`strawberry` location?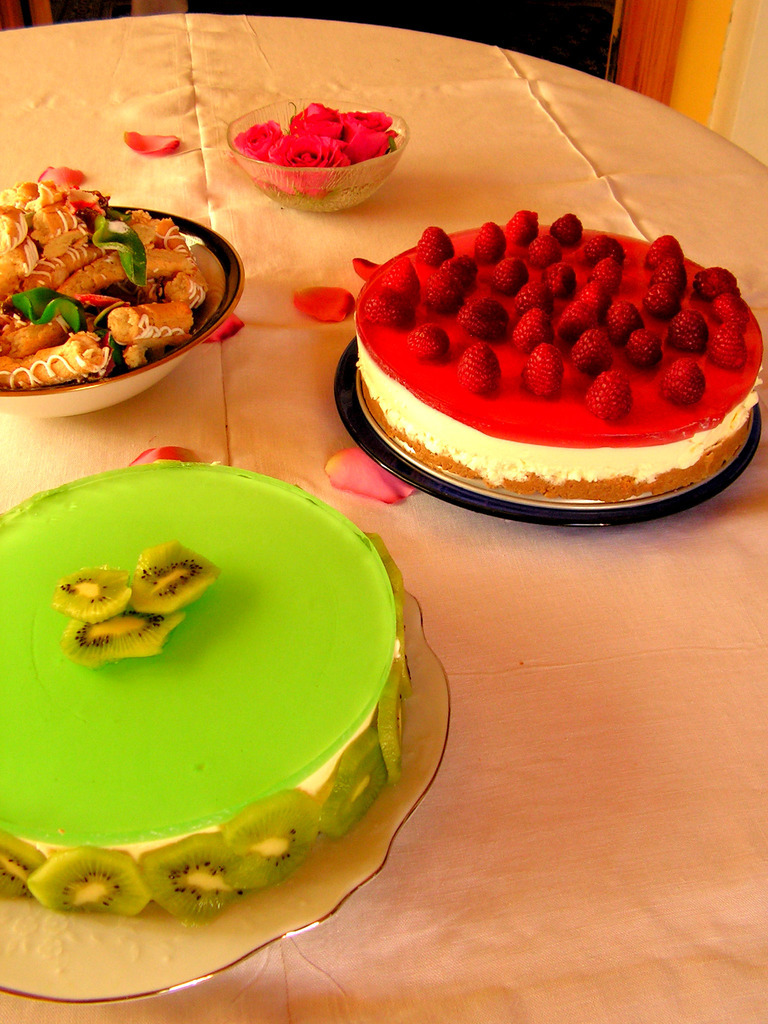
crop(363, 285, 415, 331)
